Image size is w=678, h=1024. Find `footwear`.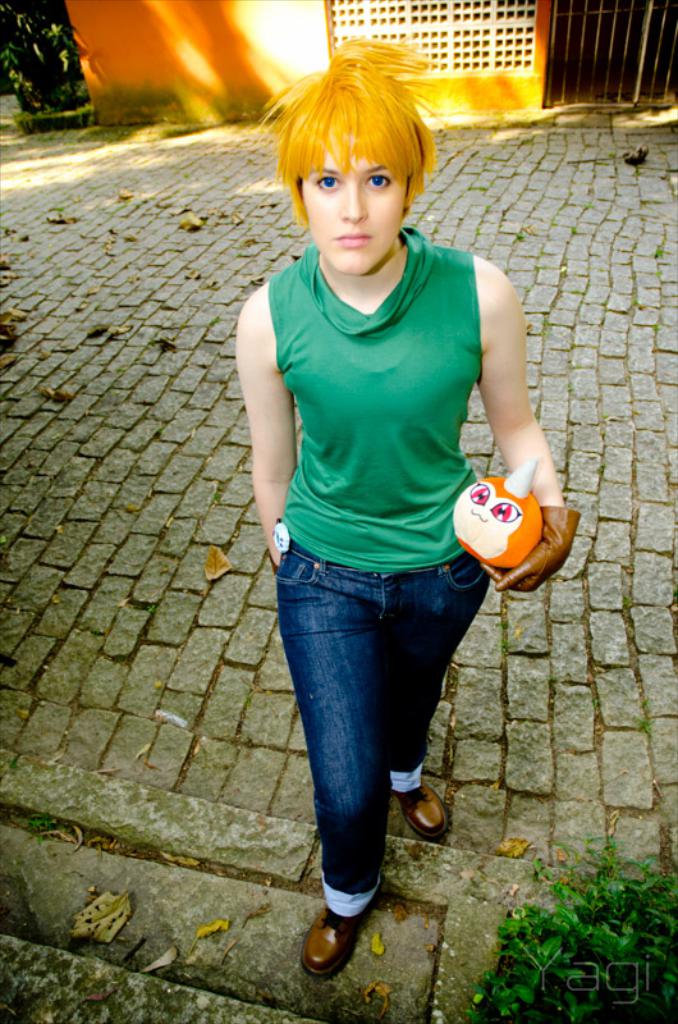
[left=294, top=911, right=371, bottom=988].
